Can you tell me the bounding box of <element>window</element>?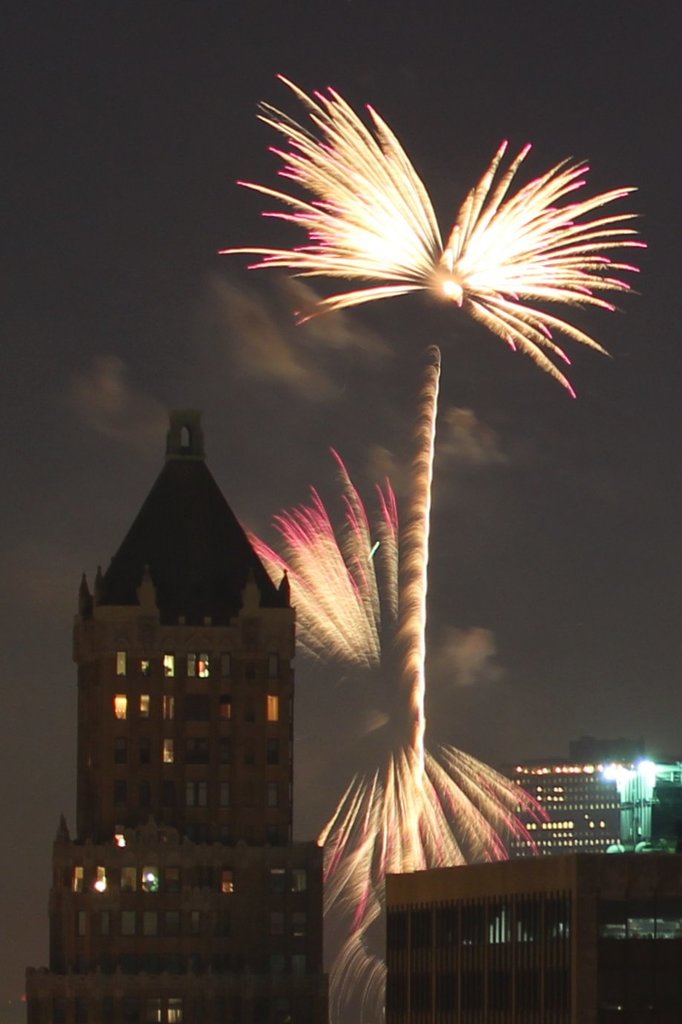
[220, 738, 230, 763].
